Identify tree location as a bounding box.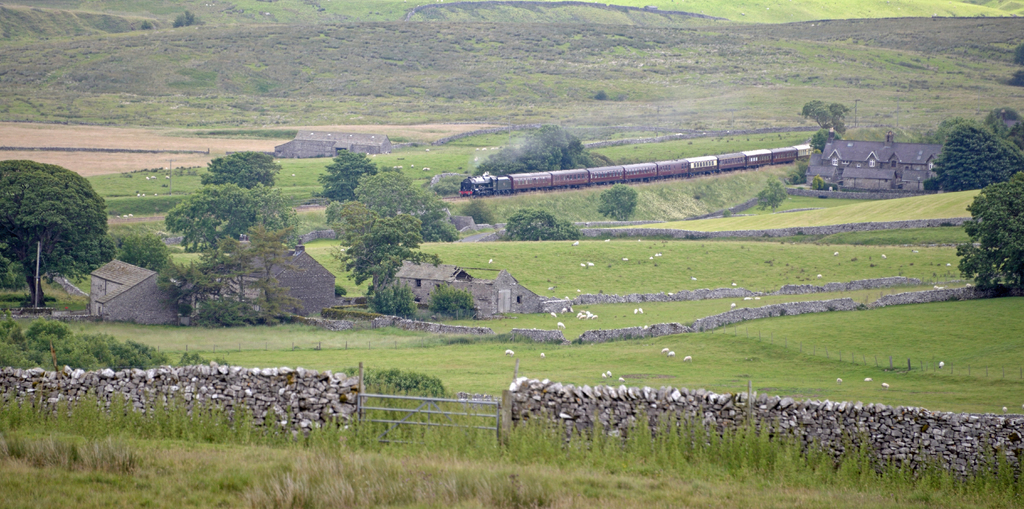
pyautogui.locateOnScreen(924, 122, 1023, 197).
